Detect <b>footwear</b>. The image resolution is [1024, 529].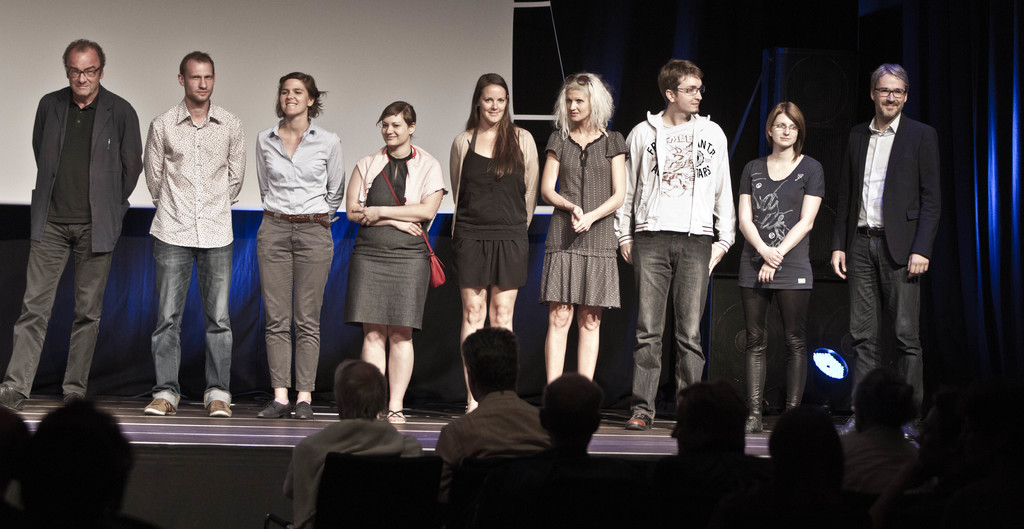
257,401,292,423.
